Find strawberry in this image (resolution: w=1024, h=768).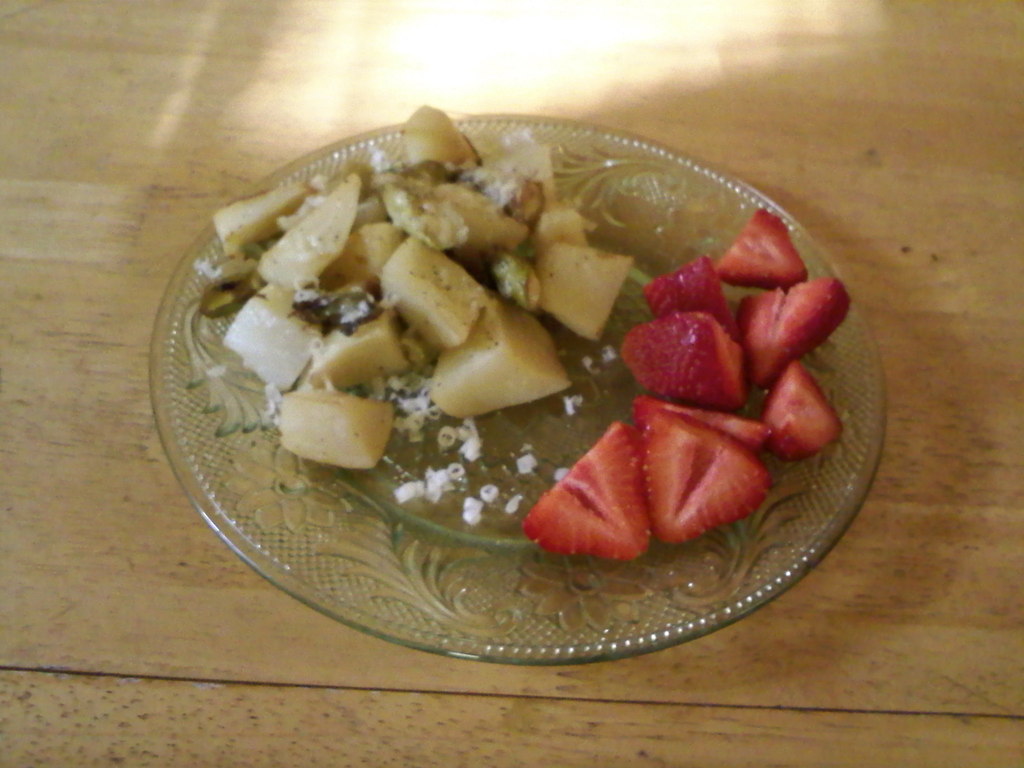
(x1=671, y1=416, x2=786, y2=446).
